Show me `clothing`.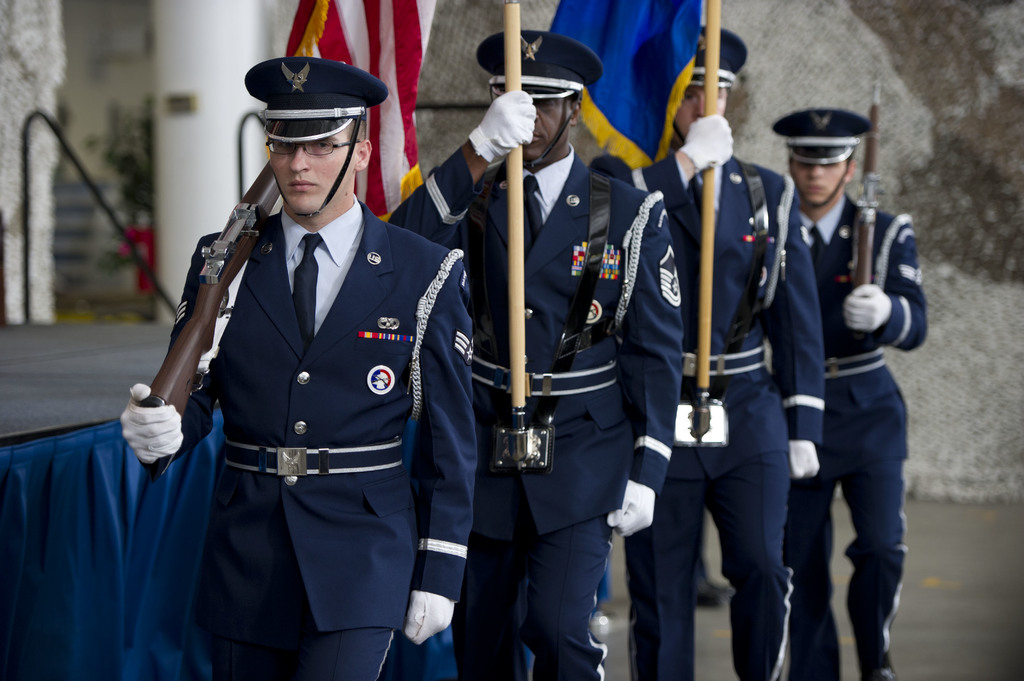
`clothing` is here: [148, 162, 461, 653].
